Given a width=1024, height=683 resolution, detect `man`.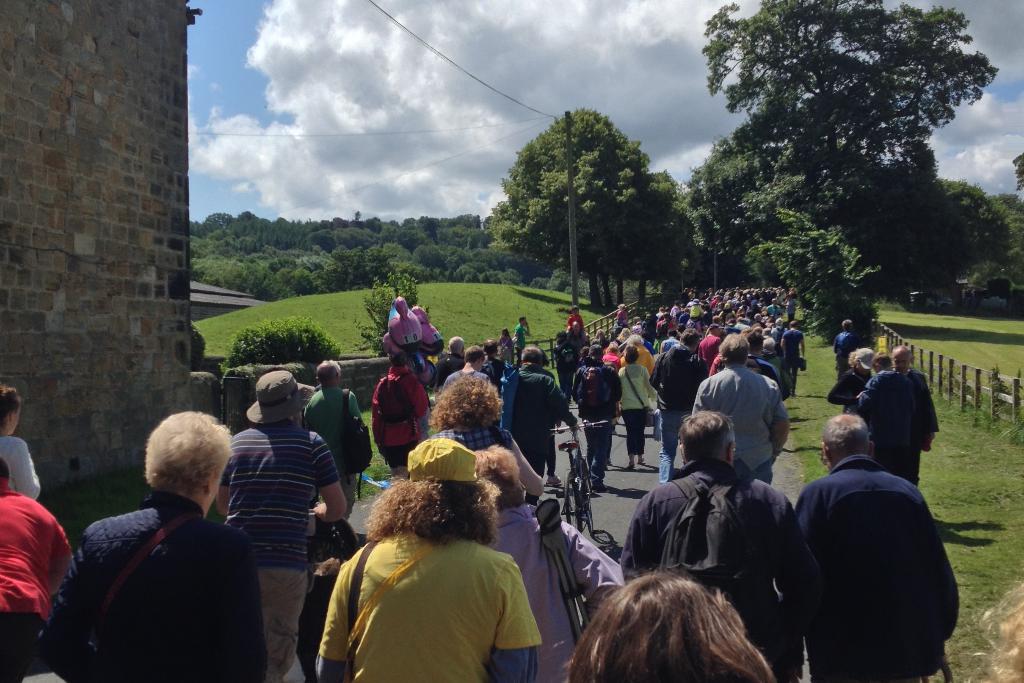
bbox=(855, 344, 938, 484).
